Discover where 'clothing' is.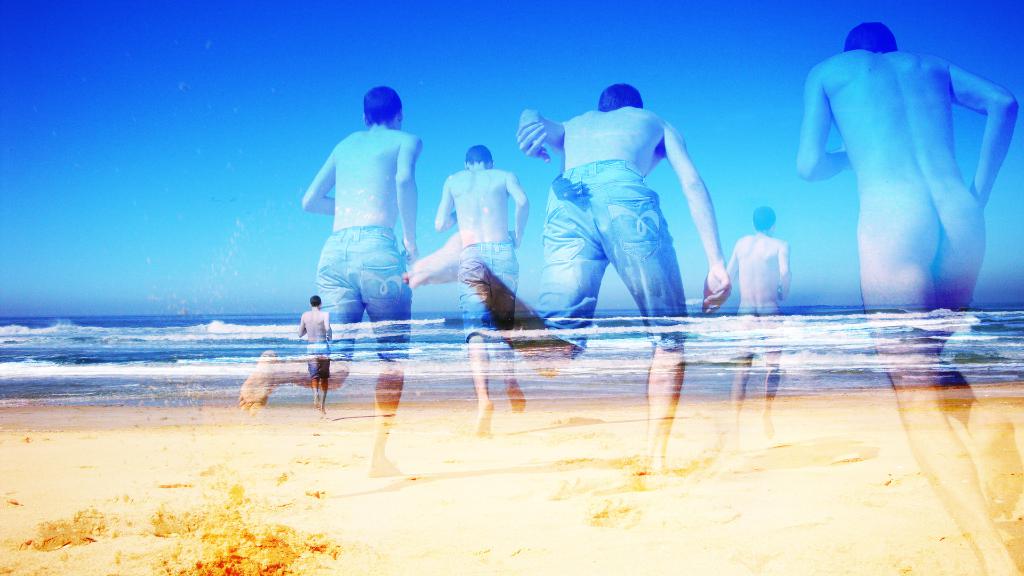
Discovered at [307,347,330,389].
